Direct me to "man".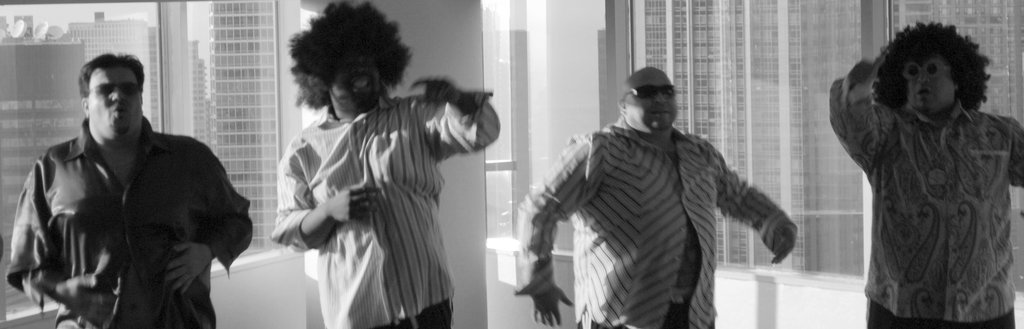
Direction: (left=829, top=20, right=1020, bottom=328).
